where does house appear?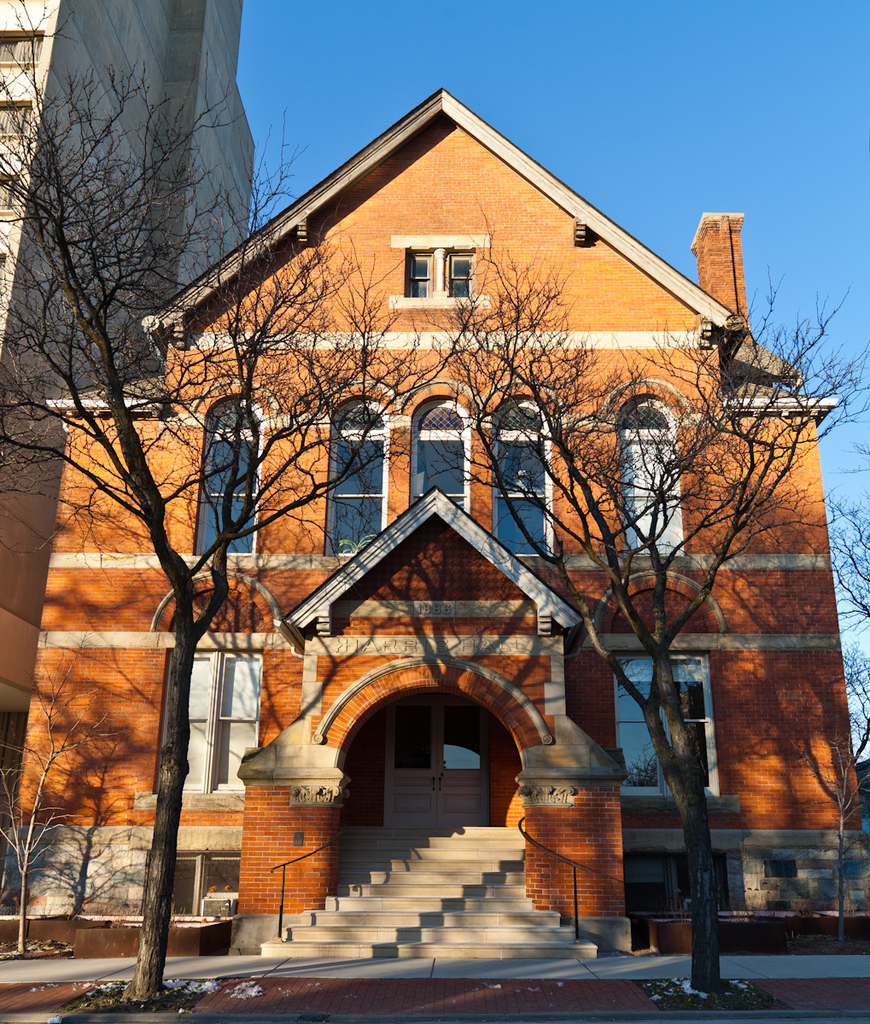
Appears at select_region(0, 0, 247, 643).
